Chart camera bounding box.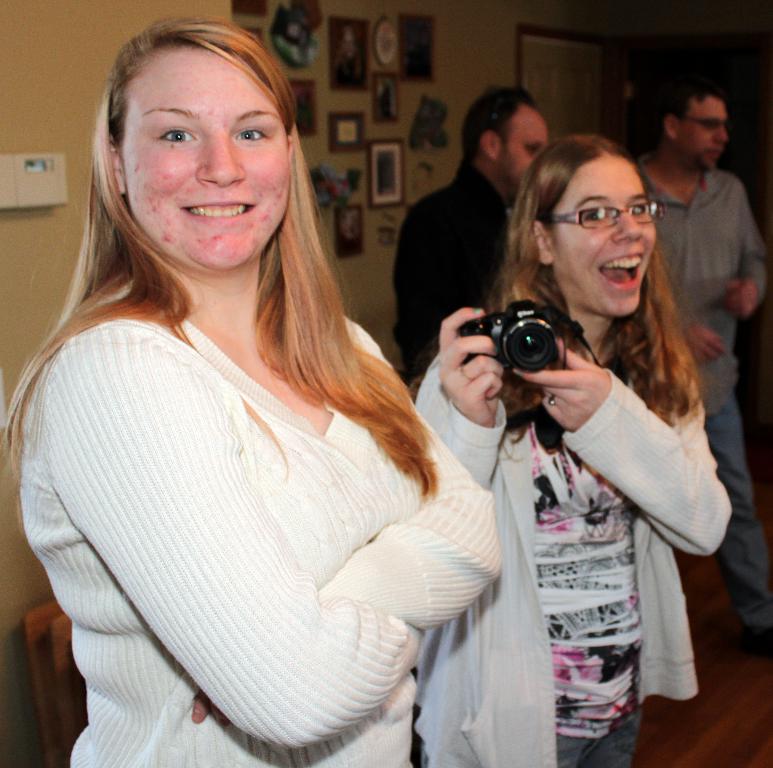
Charted: (x1=436, y1=288, x2=595, y2=406).
